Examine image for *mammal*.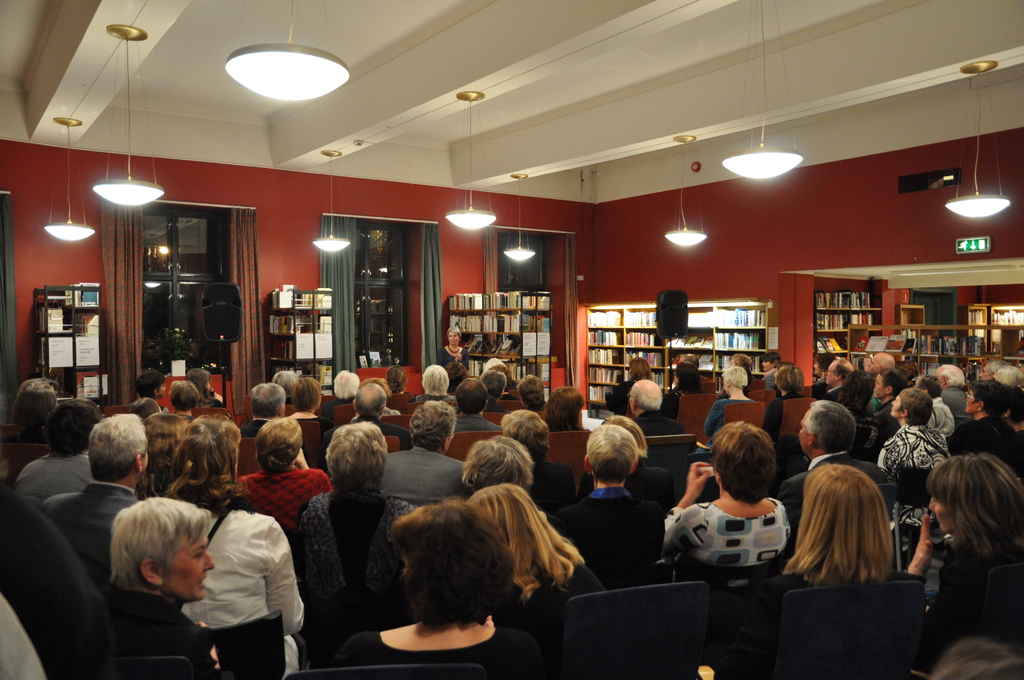
Examination result: [x1=602, y1=414, x2=670, y2=506].
